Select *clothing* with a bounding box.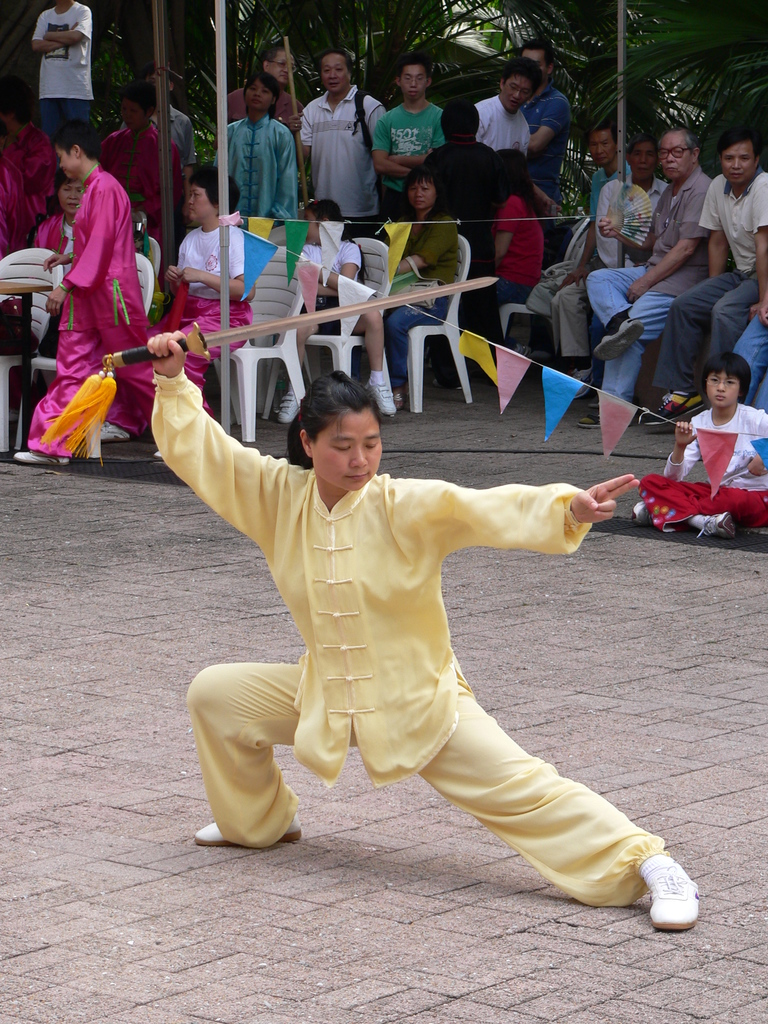
x1=100, y1=127, x2=186, y2=284.
